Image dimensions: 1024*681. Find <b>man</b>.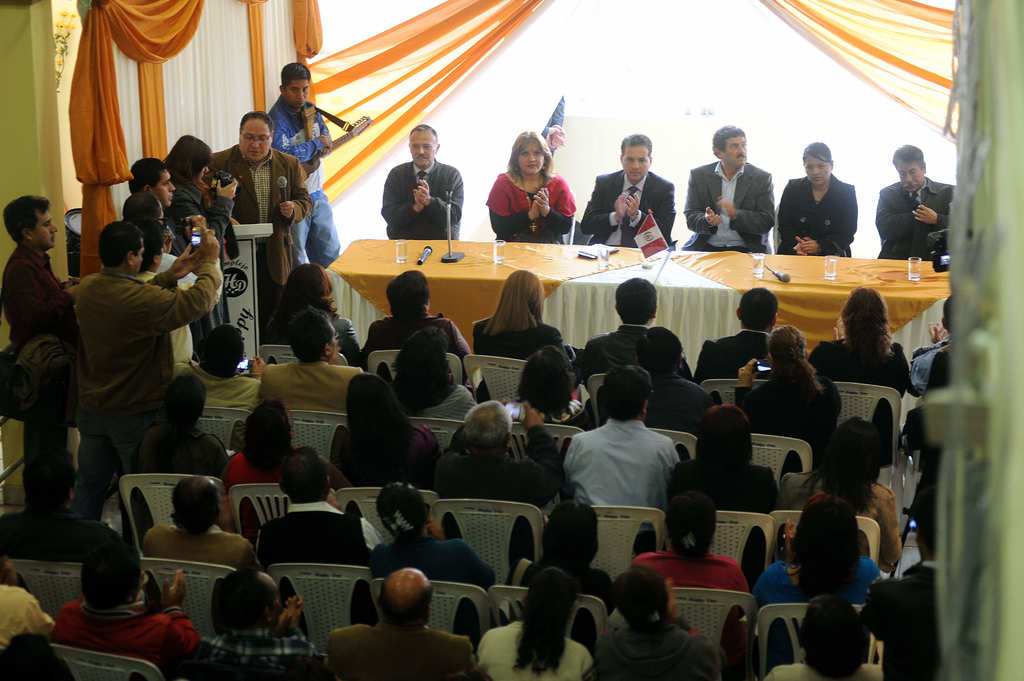
Rect(908, 292, 958, 394).
